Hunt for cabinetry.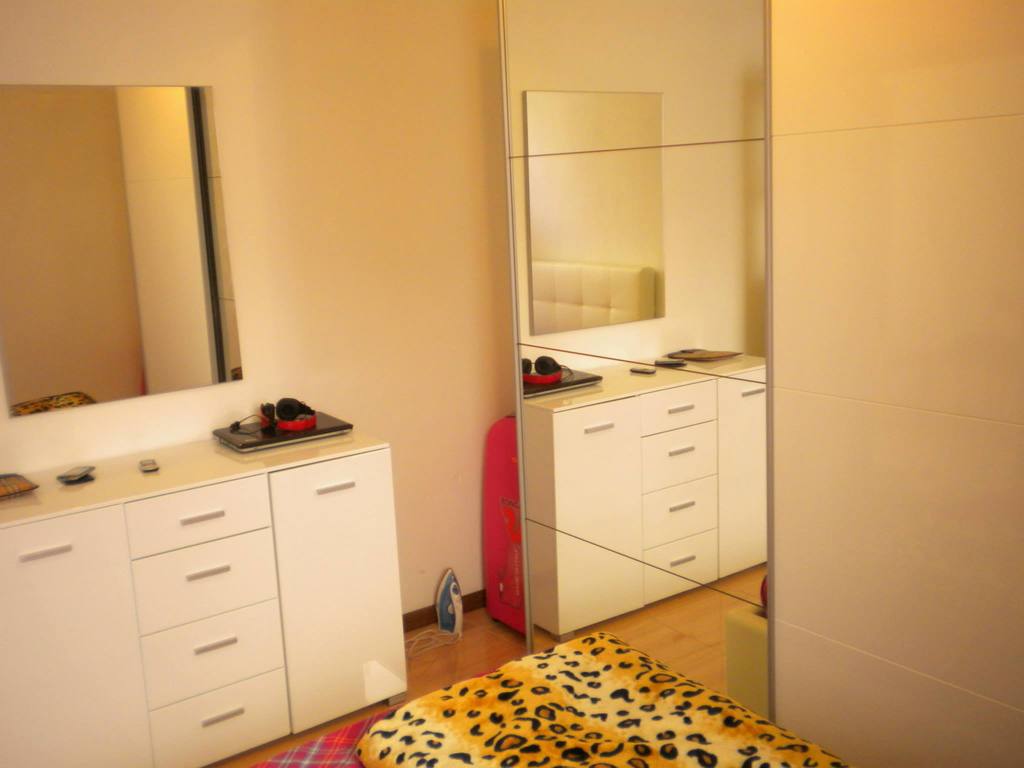
Hunted down at select_region(25, 360, 394, 721).
